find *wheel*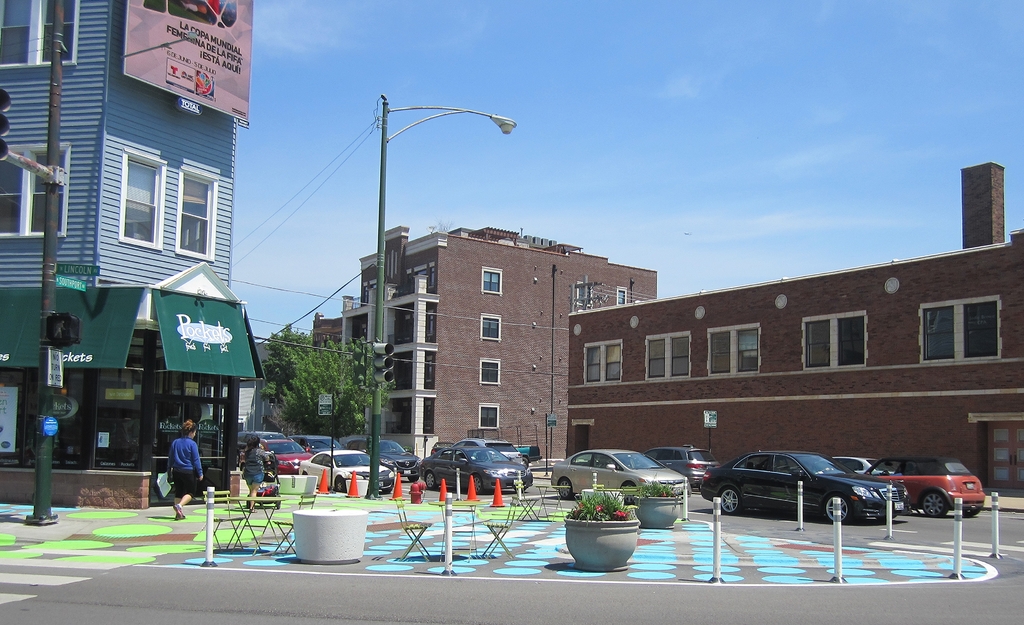
522 457 530 468
